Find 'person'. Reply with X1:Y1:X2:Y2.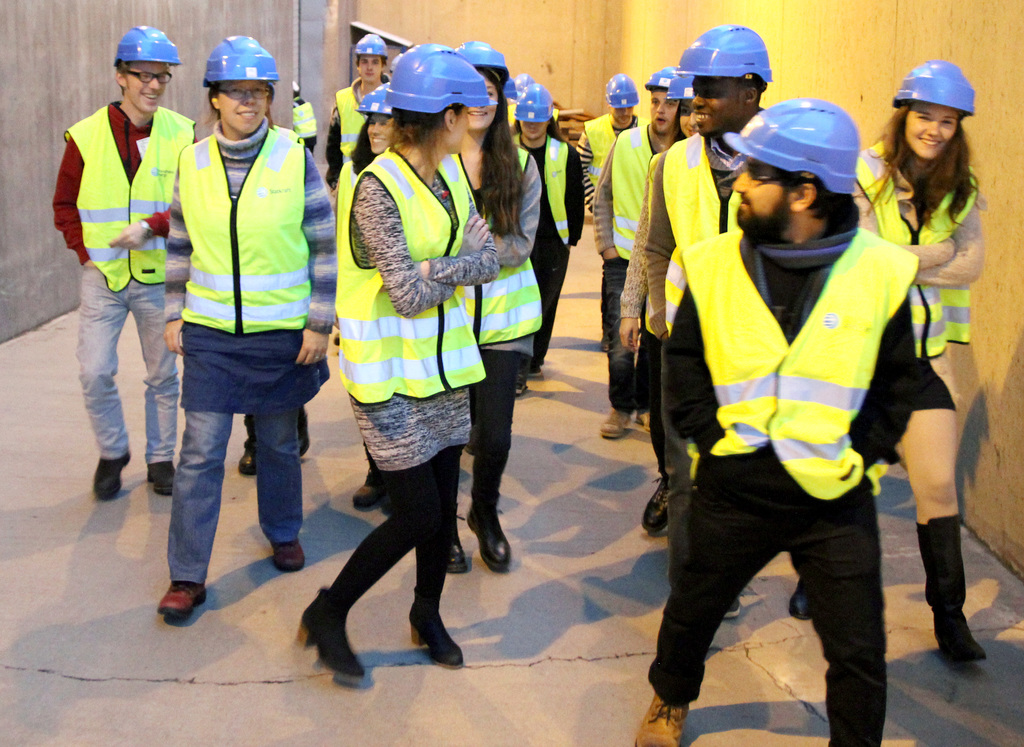
577:70:640:220.
